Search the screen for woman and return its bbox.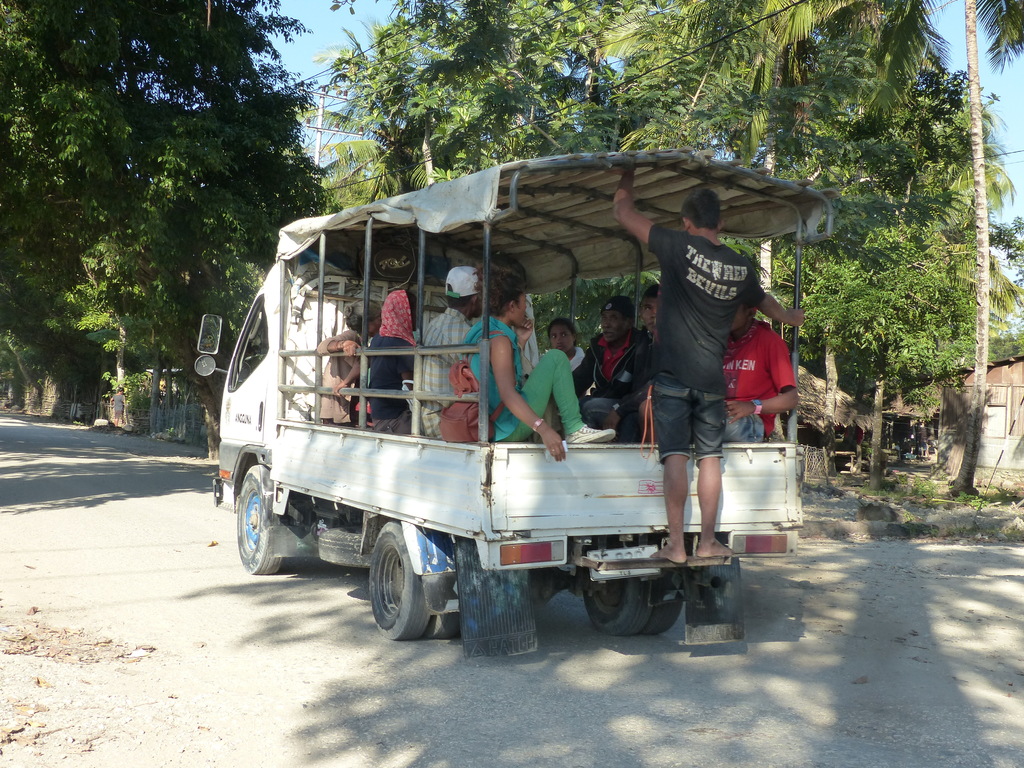
Found: bbox=(318, 298, 384, 433).
